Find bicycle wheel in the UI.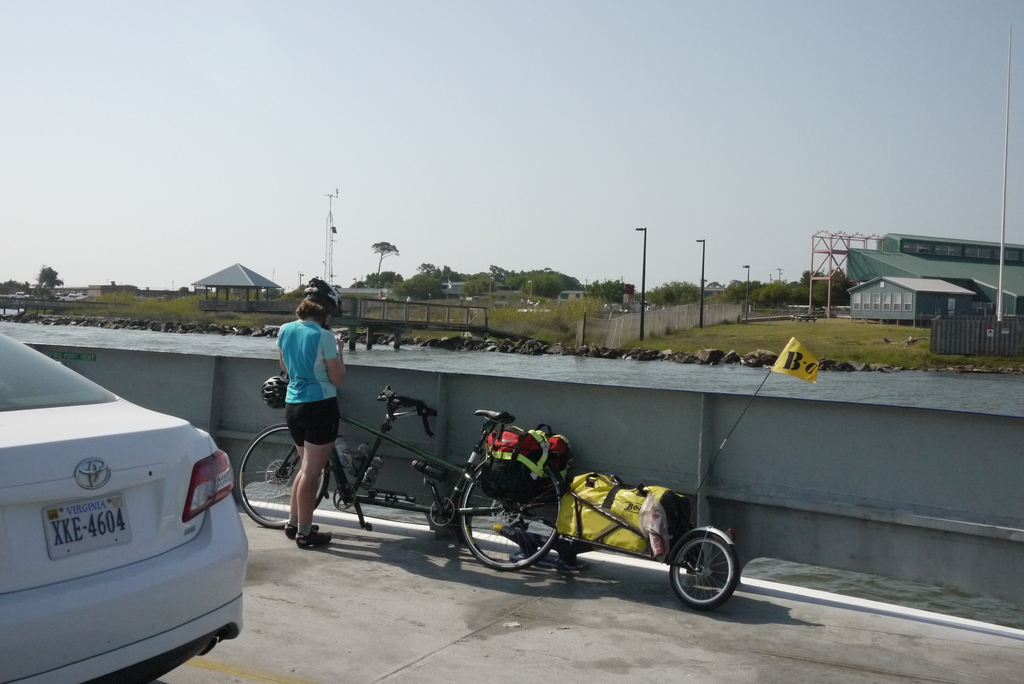
UI element at (673,542,743,616).
